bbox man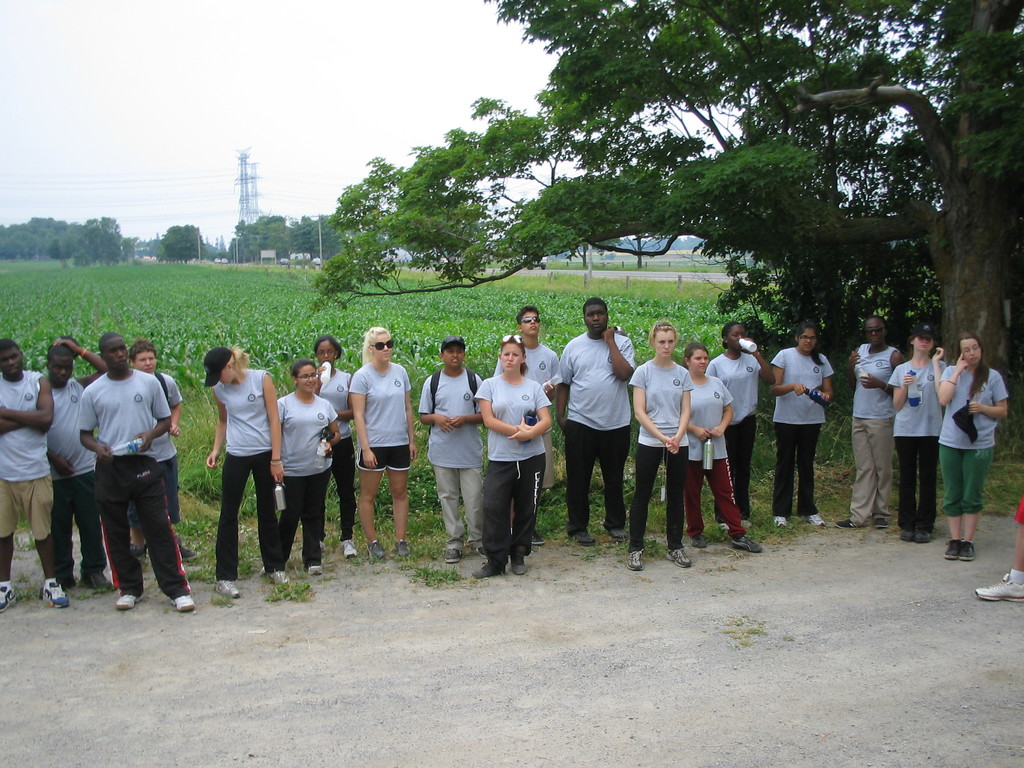
x1=132 y1=355 x2=207 y2=568
